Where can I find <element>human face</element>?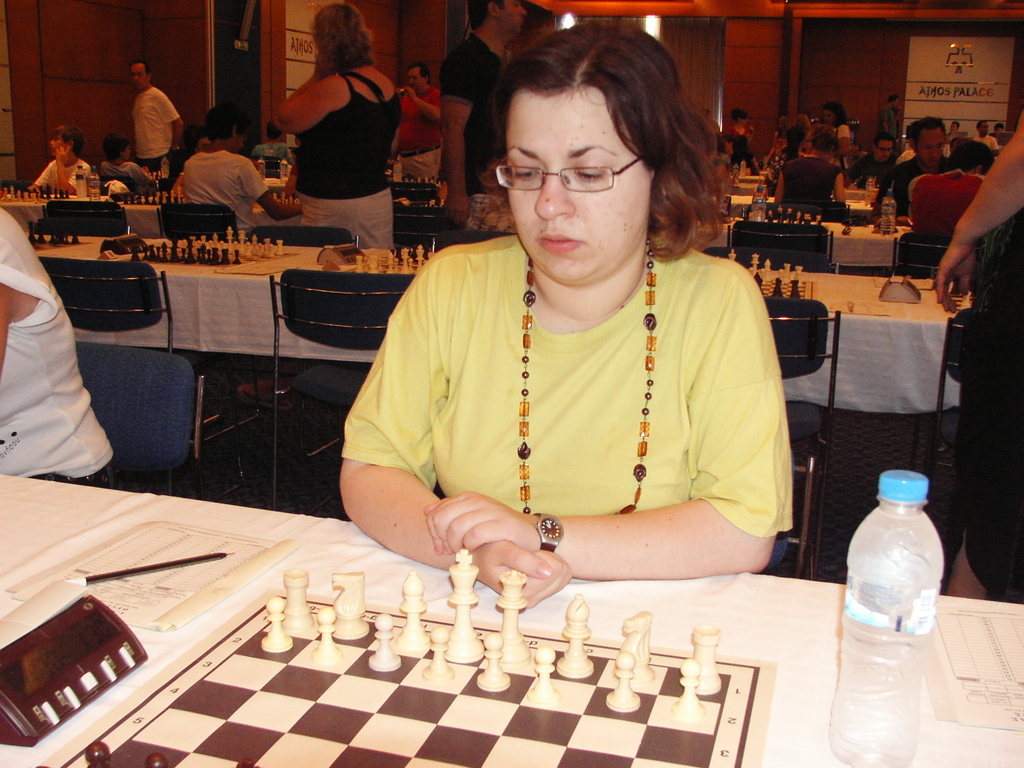
You can find it at bbox=(500, 0, 530, 31).
